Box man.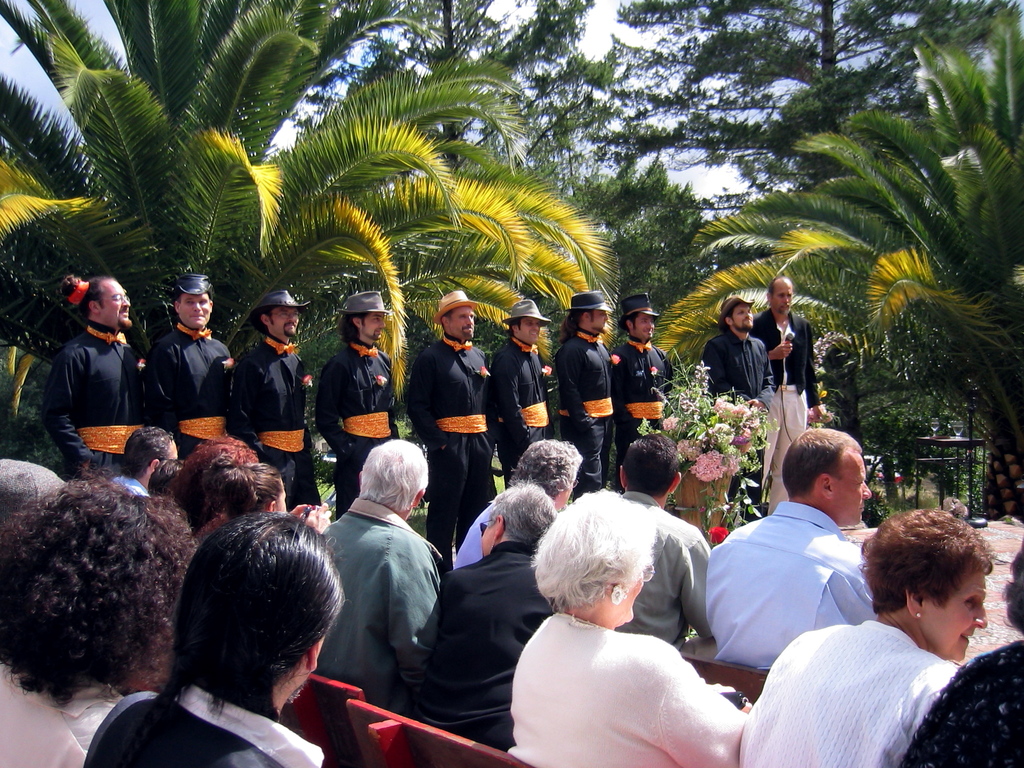
<region>620, 433, 715, 644</region>.
